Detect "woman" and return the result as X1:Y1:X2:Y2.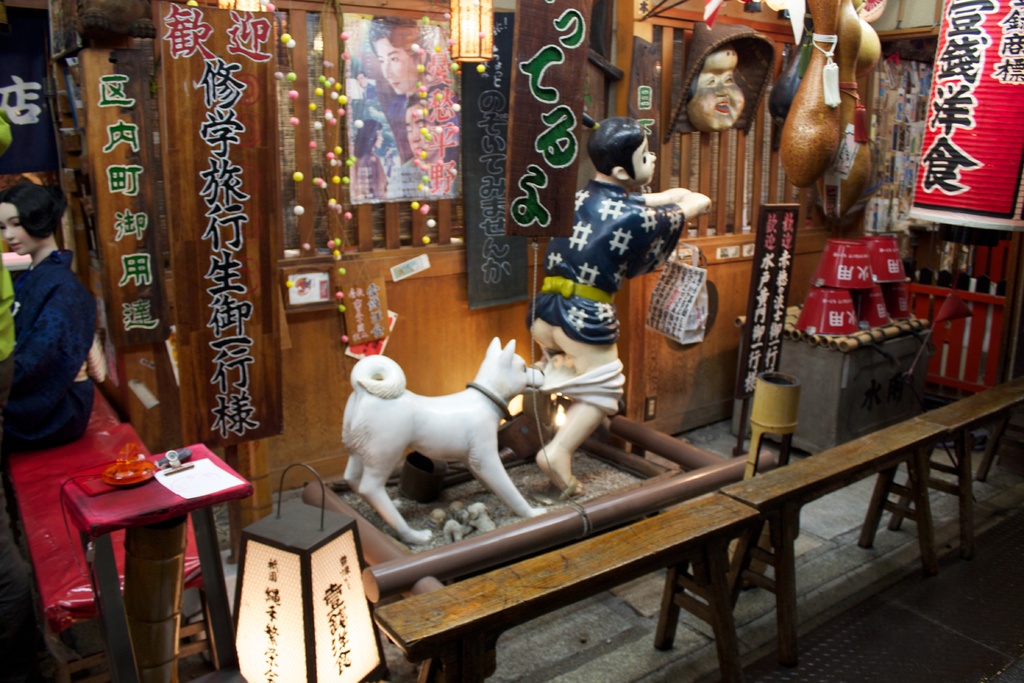
0:177:98:421.
